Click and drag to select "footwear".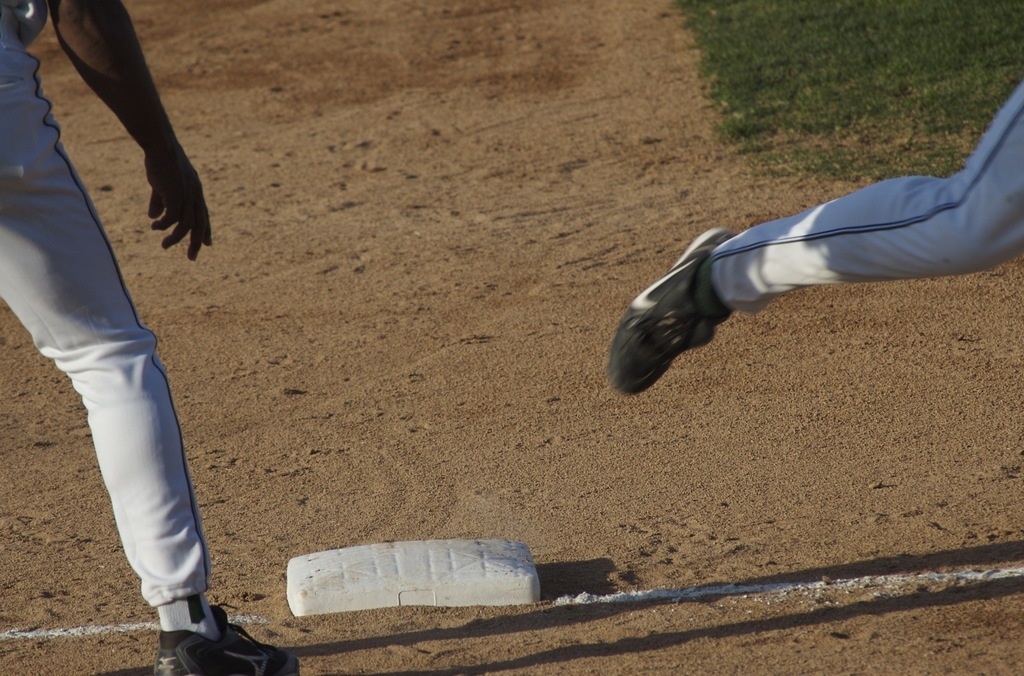
Selection: (left=149, top=599, right=303, bottom=675).
